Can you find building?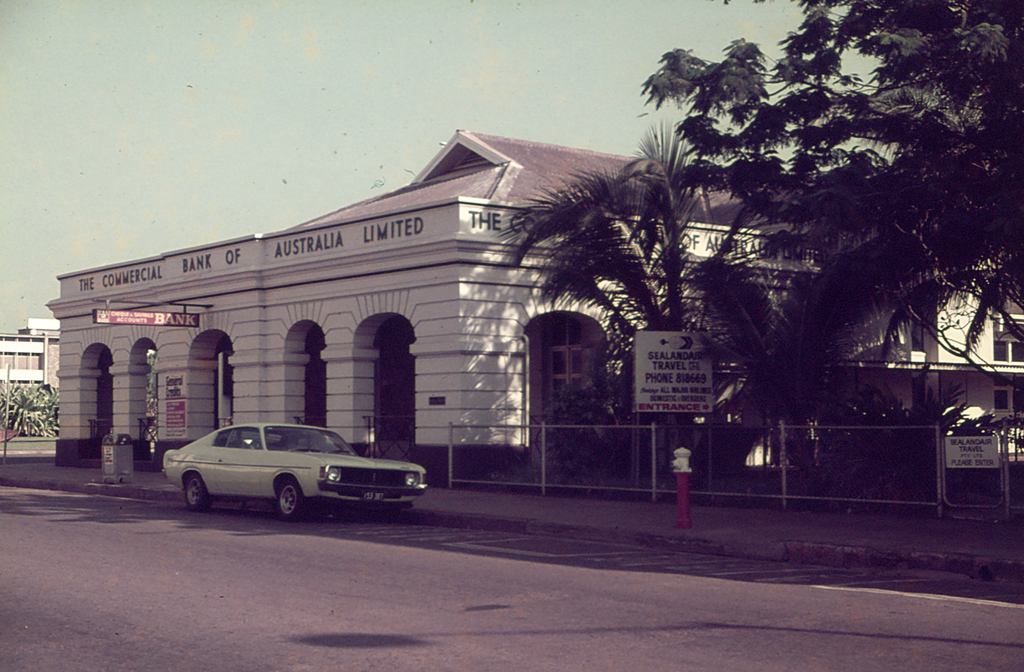
Yes, bounding box: crop(48, 124, 1023, 478).
